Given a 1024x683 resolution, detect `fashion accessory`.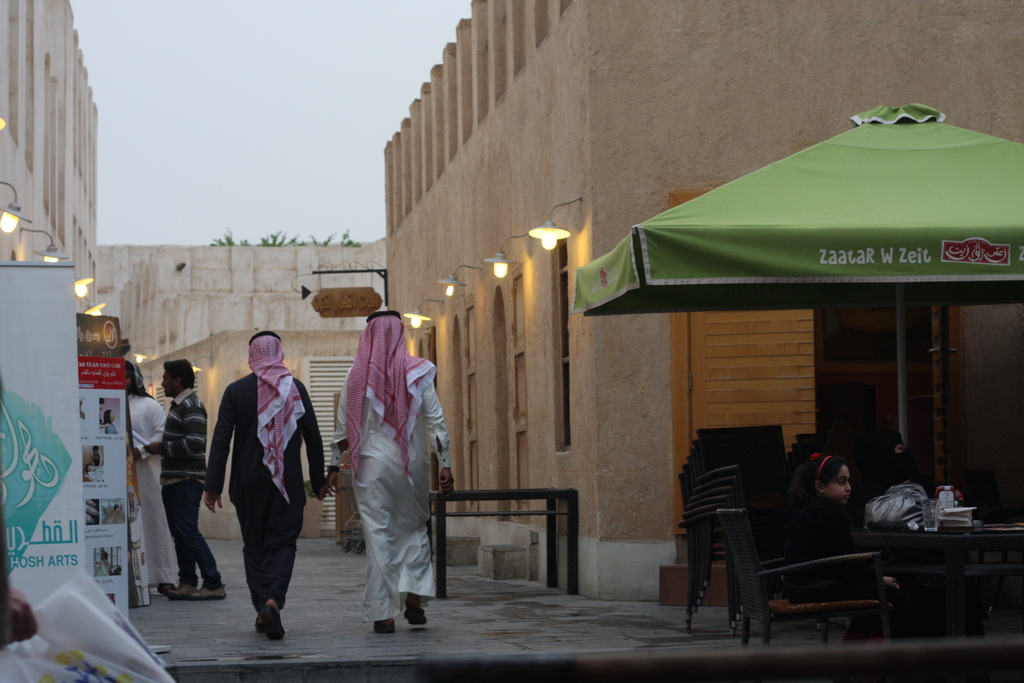
left=374, top=619, right=396, bottom=634.
